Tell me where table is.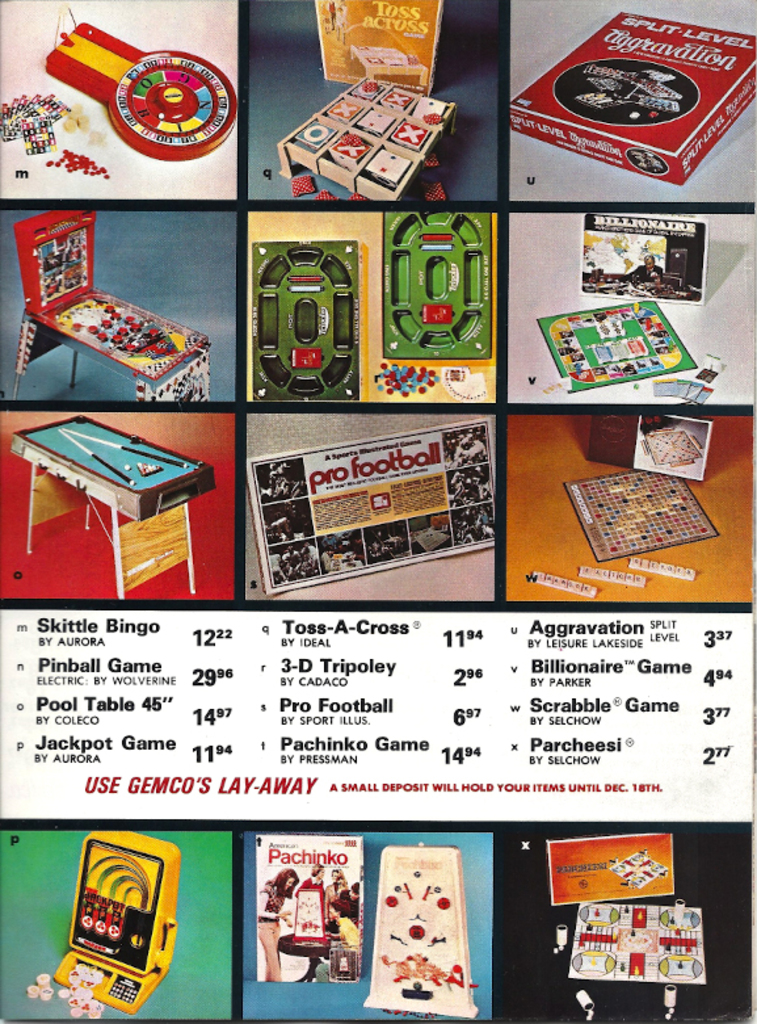
table is at (x1=0, y1=394, x2=224, y2=540).
